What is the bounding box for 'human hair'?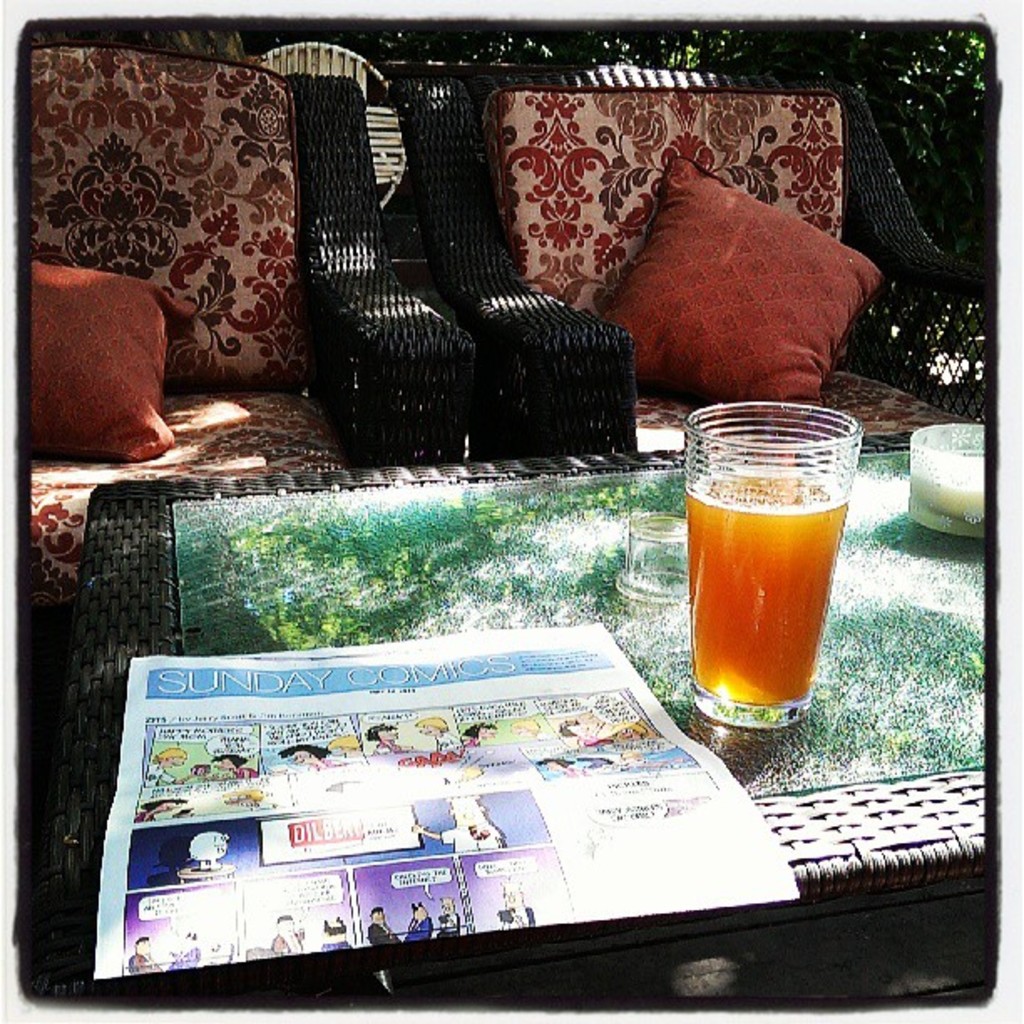
209, 755, 249, 763.
